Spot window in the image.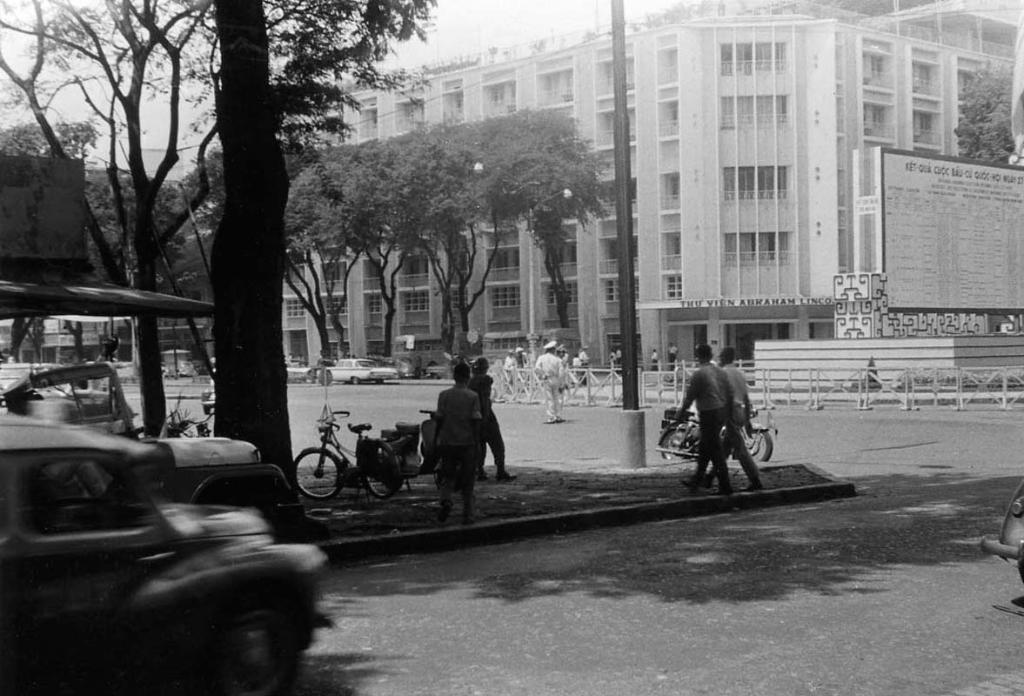
window found at x1=491 y1=286 x2=530 y2=312.
